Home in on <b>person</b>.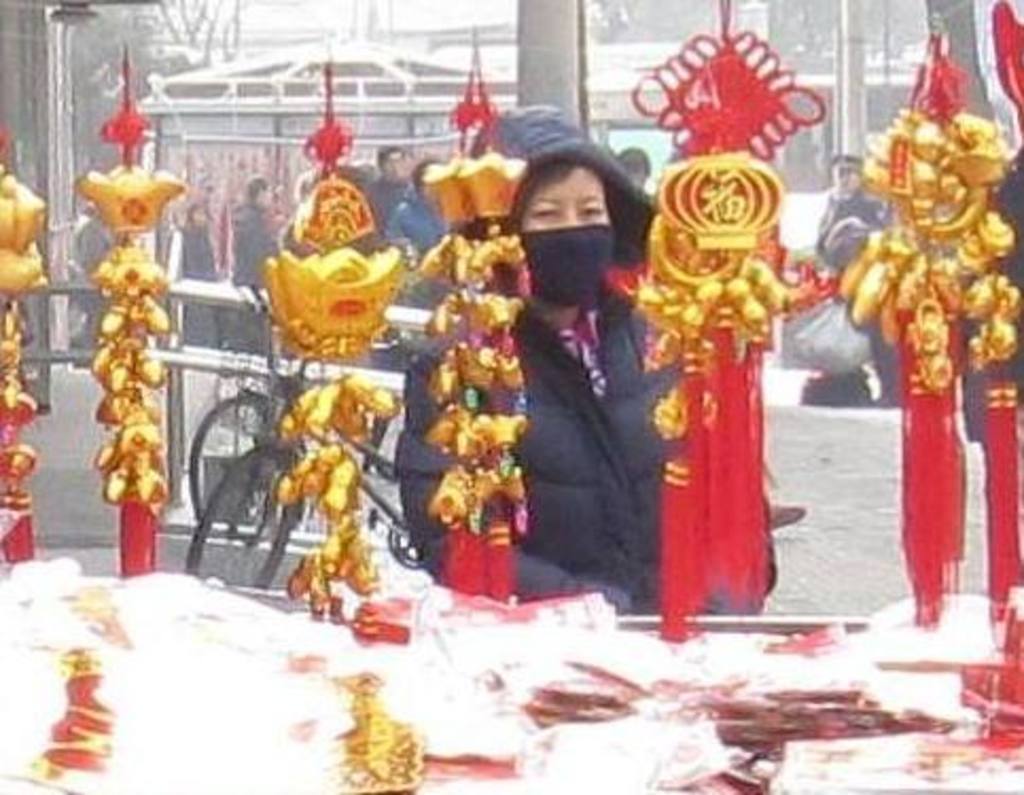
Homed in at 384:89:787:625.
